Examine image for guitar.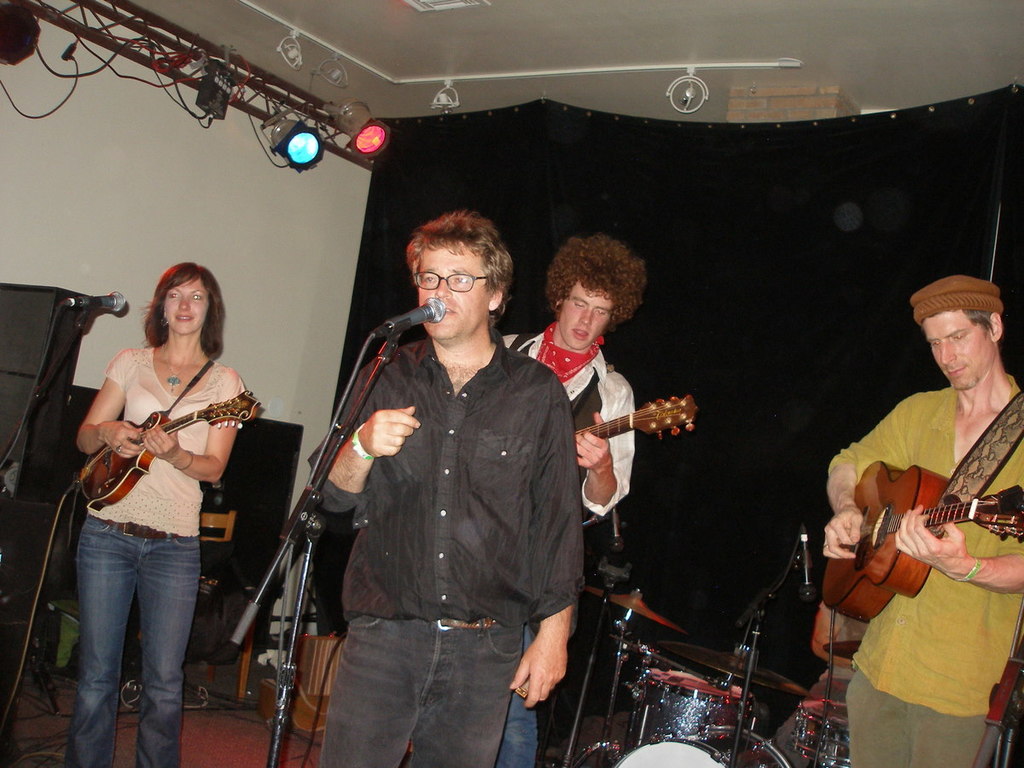
Examination result: x1=827 y1=428 x2=1023 y2=624.
